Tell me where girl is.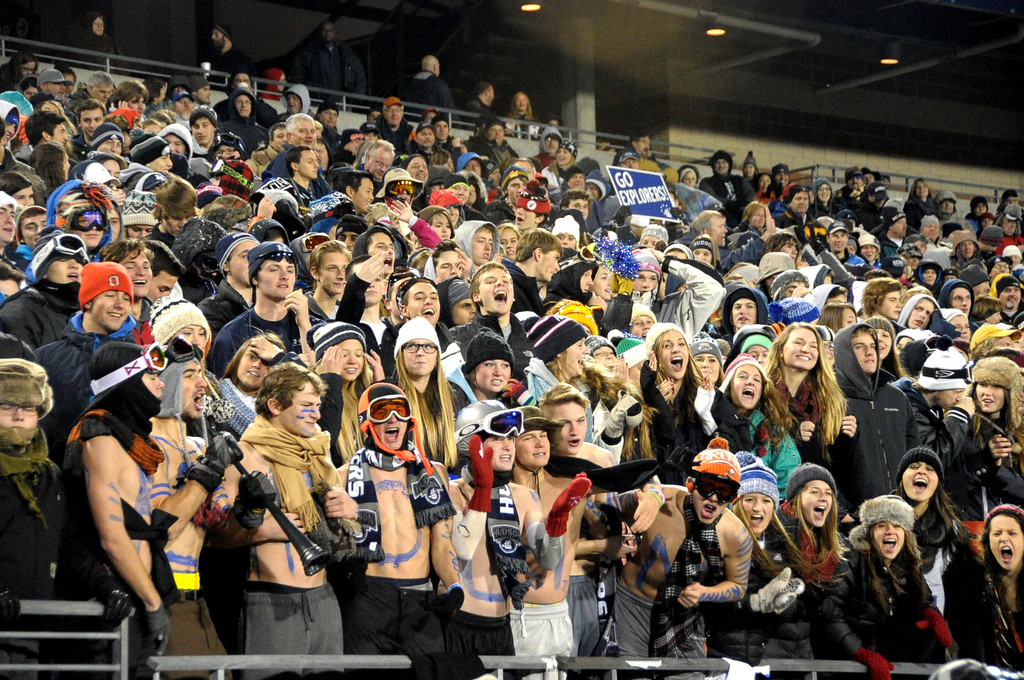
girl is at 578,329,660,453.
